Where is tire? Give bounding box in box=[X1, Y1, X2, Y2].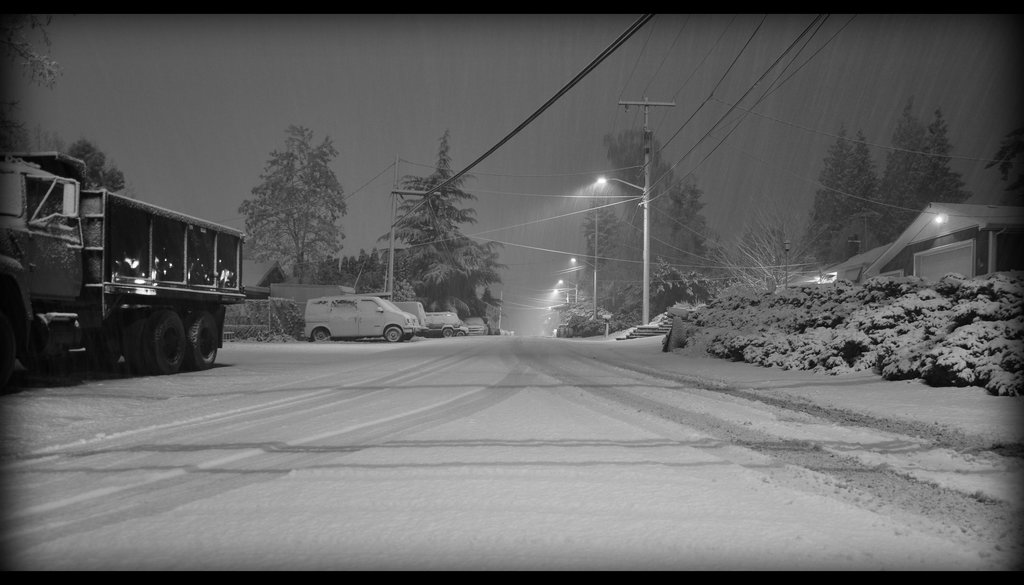
box=[382, 323, 405, 344].
